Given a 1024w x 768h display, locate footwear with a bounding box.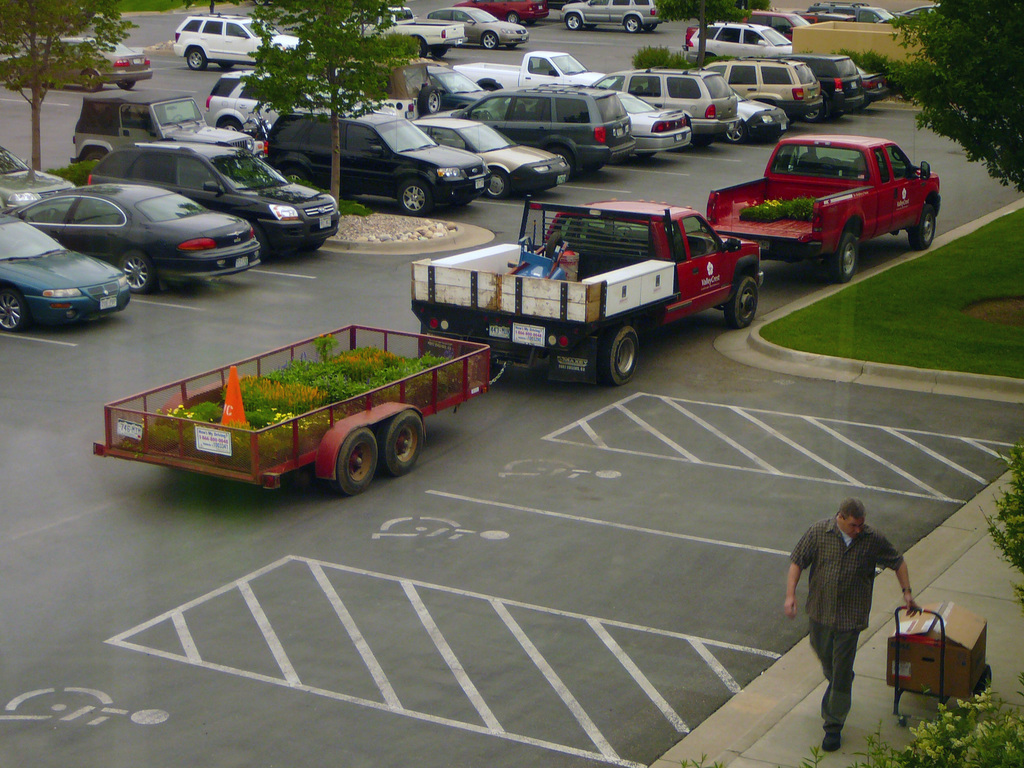
Located: bbox=[822, 731, 841, 747].
